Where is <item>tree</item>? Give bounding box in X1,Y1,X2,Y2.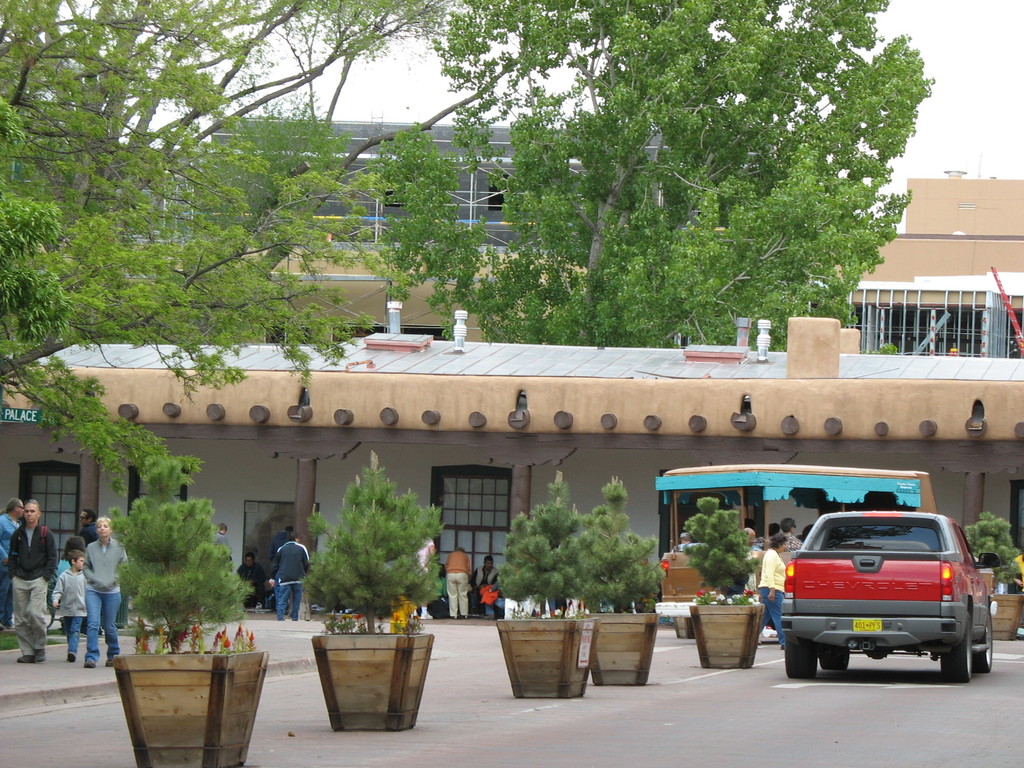
0,0,594,456.
